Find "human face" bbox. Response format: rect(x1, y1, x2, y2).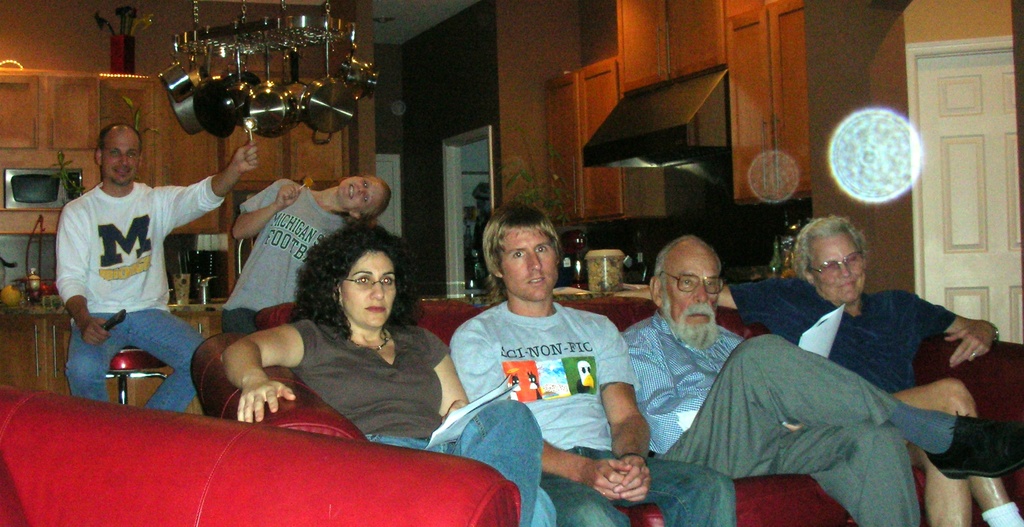
rect(808, 237, 867, 302).
